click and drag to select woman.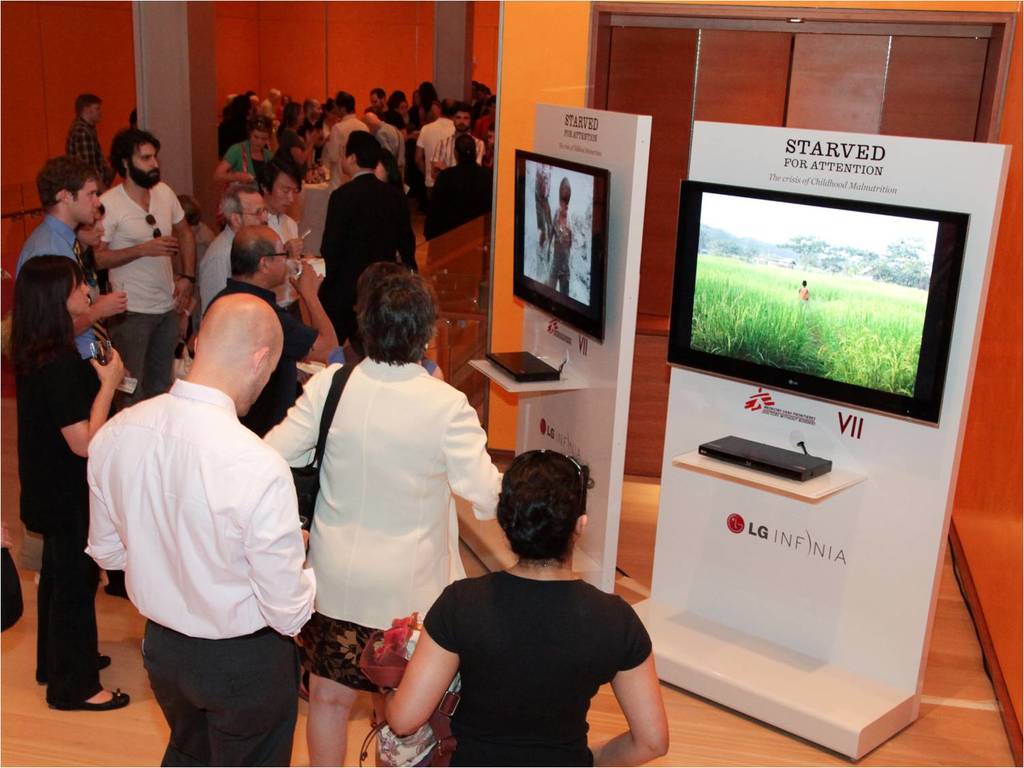
Selection: box(213, 114, 271, 228).
